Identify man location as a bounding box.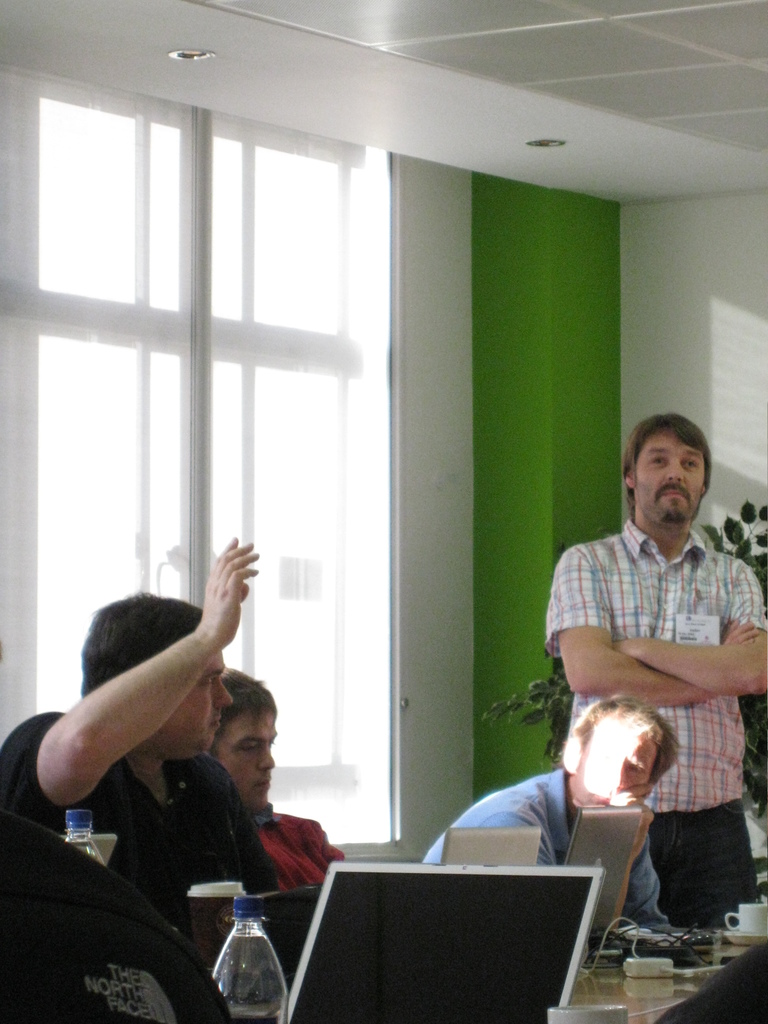
<region>559, 392, 752, 983</region>.
